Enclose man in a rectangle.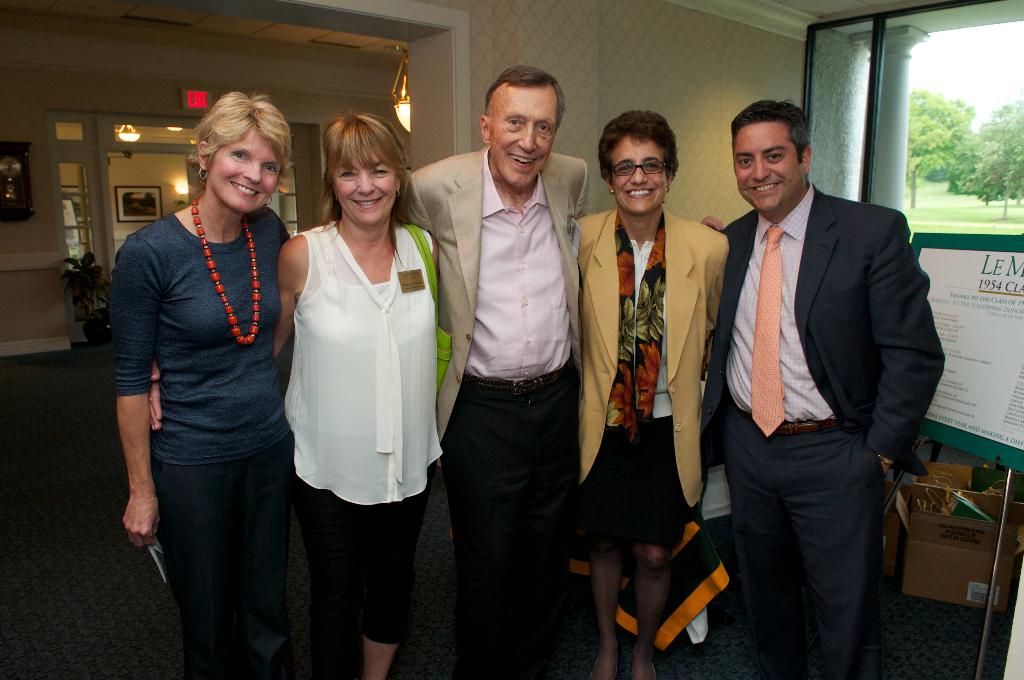
394:67:720:679.
